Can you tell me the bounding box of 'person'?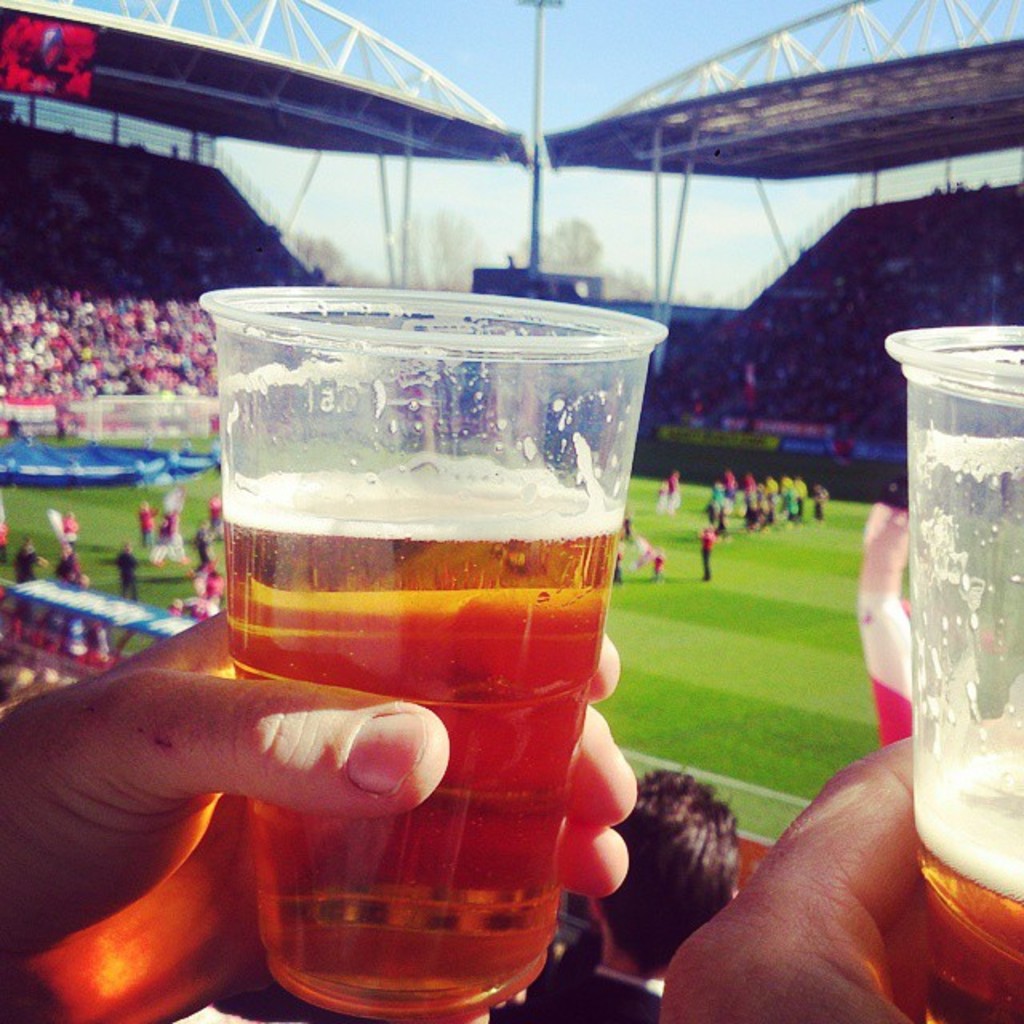
{"x1": 0, "y1": 602, "x2": 645, "y2": 1022}.
